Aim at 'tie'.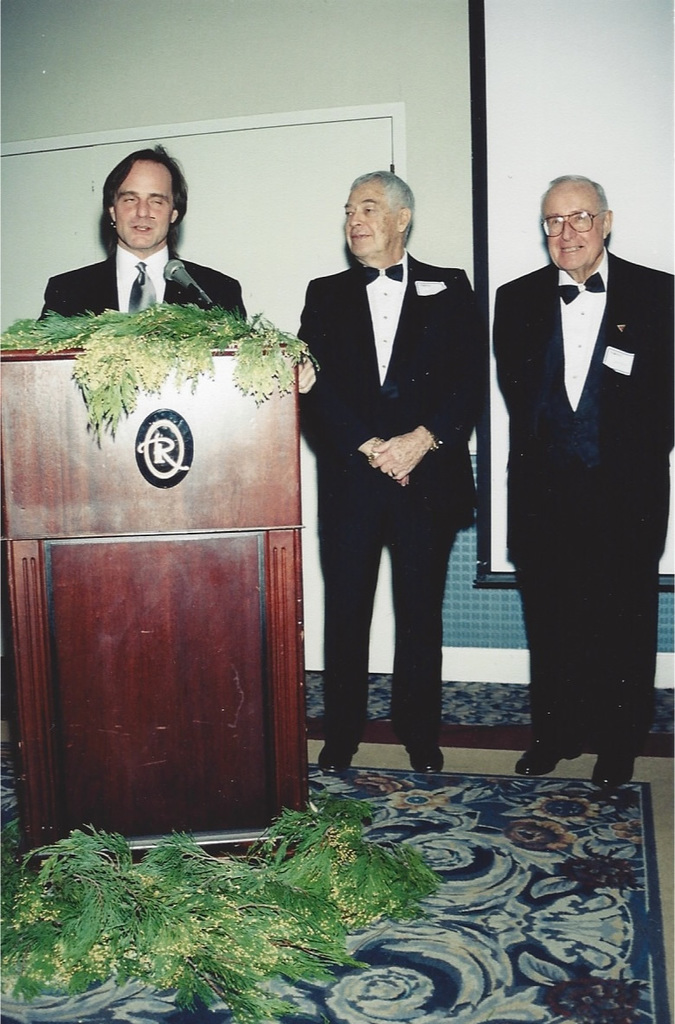
Aimed at x1=130 y1=257 x2=158 y2=316.
